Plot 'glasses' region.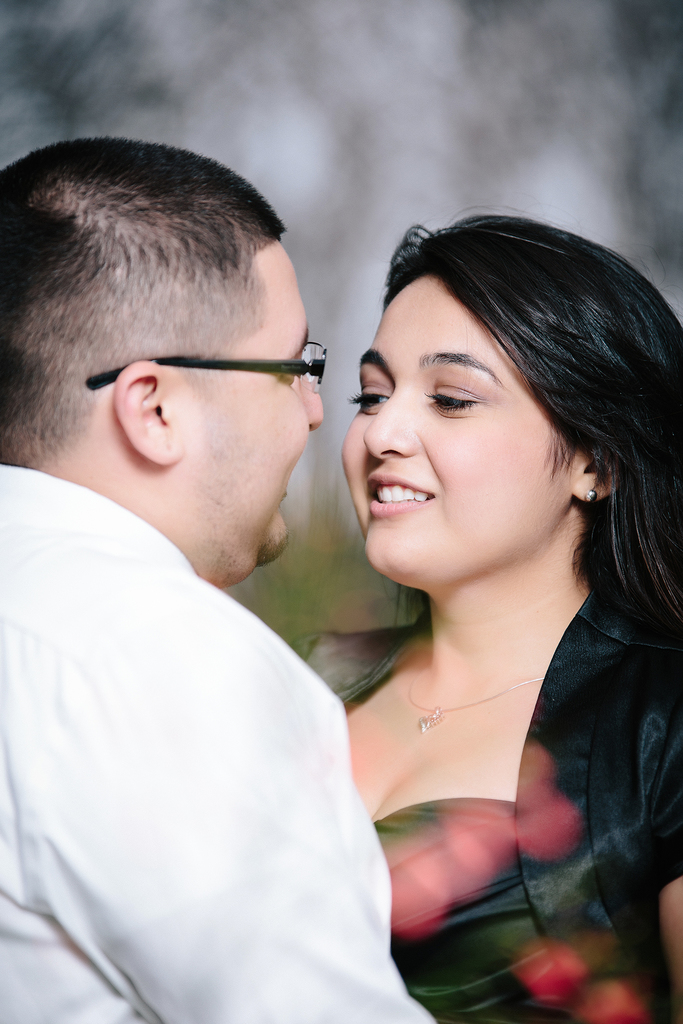
Plotted at rect(69, 328, 347, 410).
